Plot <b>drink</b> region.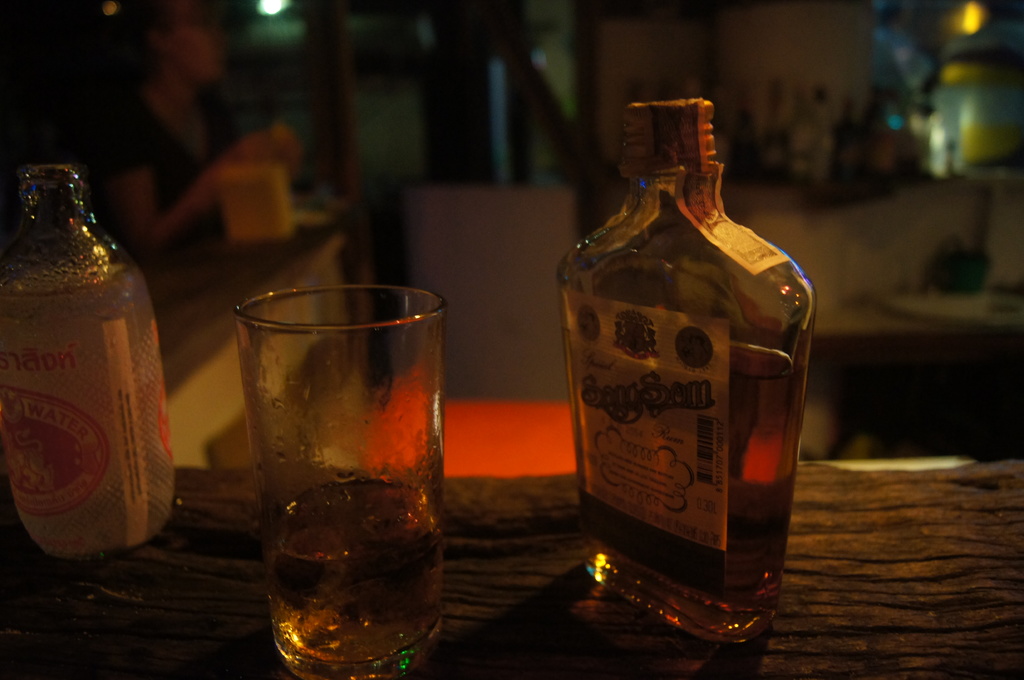
Plotted at bbox=(239, 294, 447, 679).
